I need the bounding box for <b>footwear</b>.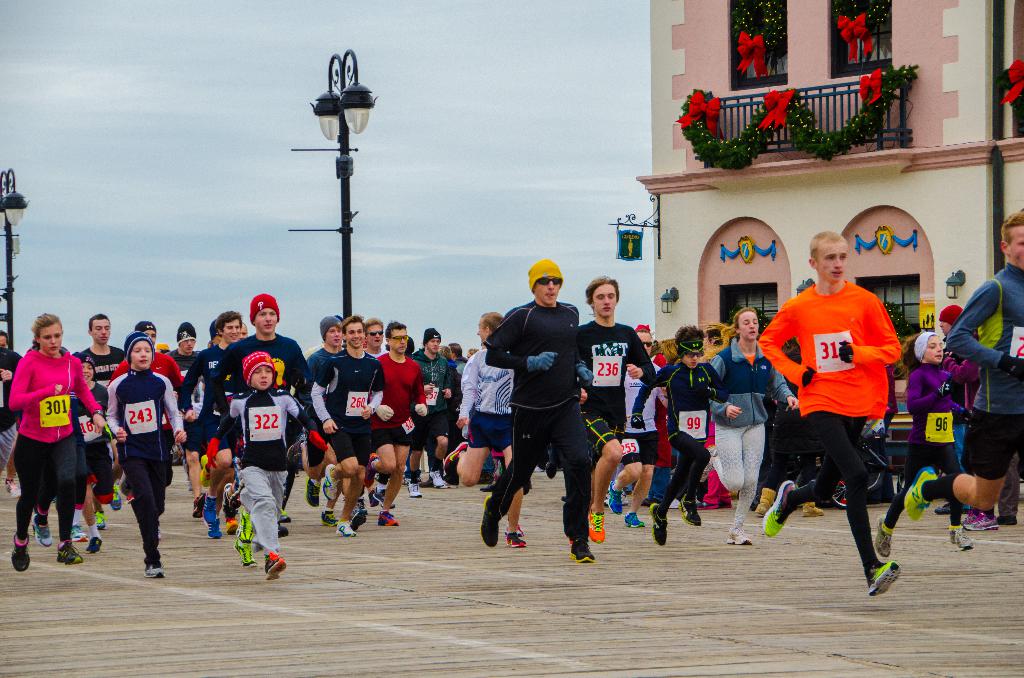
Here it is: bbox=[54, 540, 82, 567].
